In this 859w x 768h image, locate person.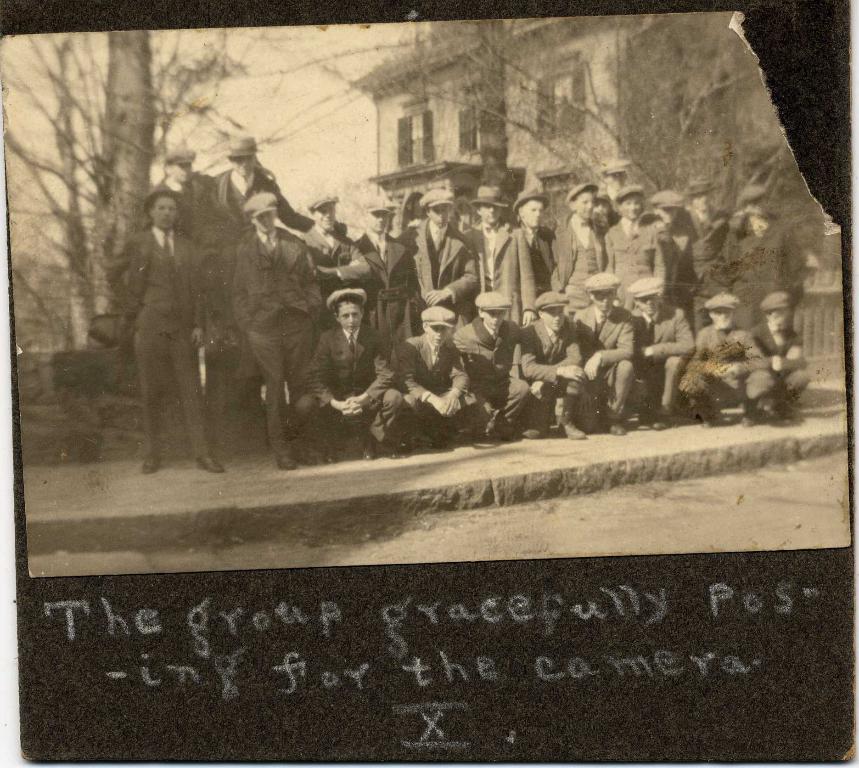
Bounding box: 603, 188, 667, 288.
